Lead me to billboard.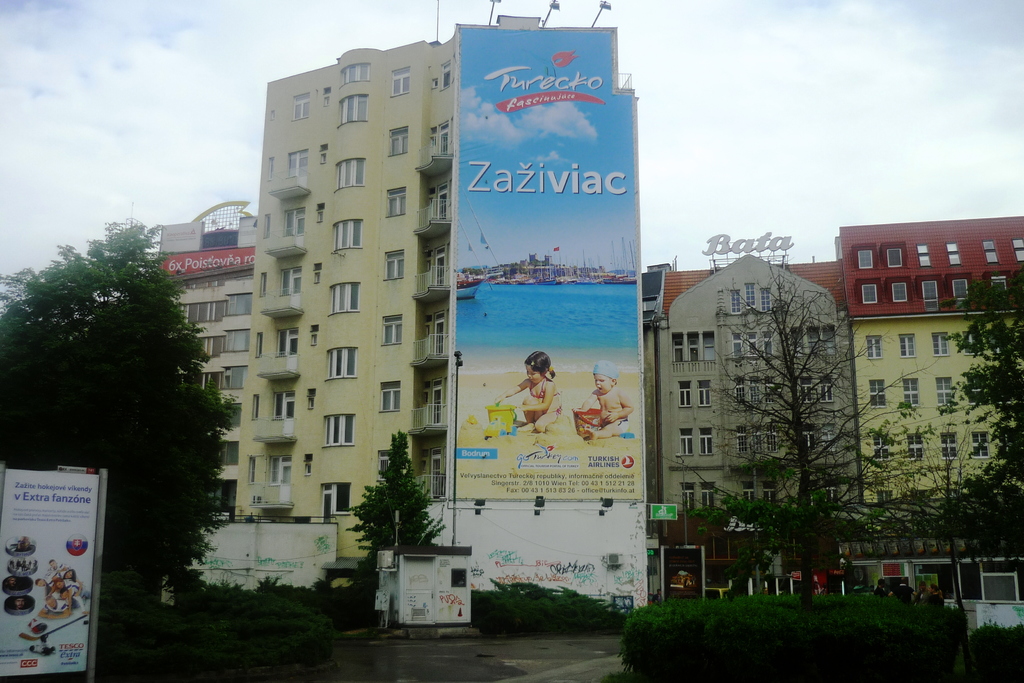
Lead to detection(446, 20, 646, 499).
